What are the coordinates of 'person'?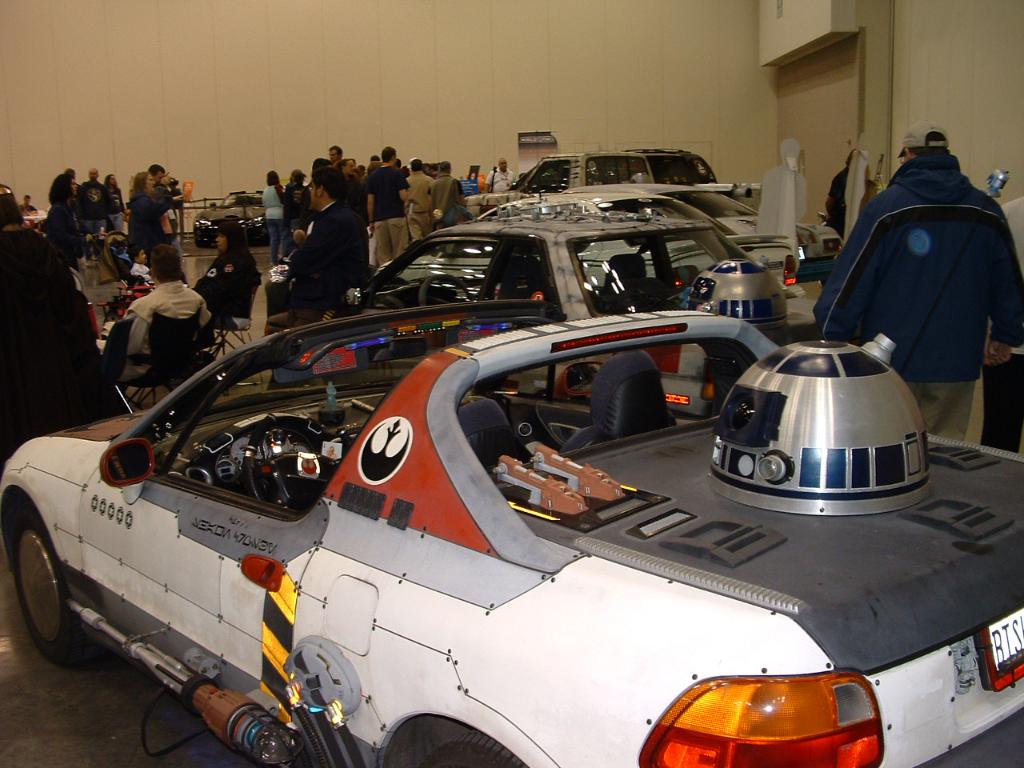
[122,162,184,260].
